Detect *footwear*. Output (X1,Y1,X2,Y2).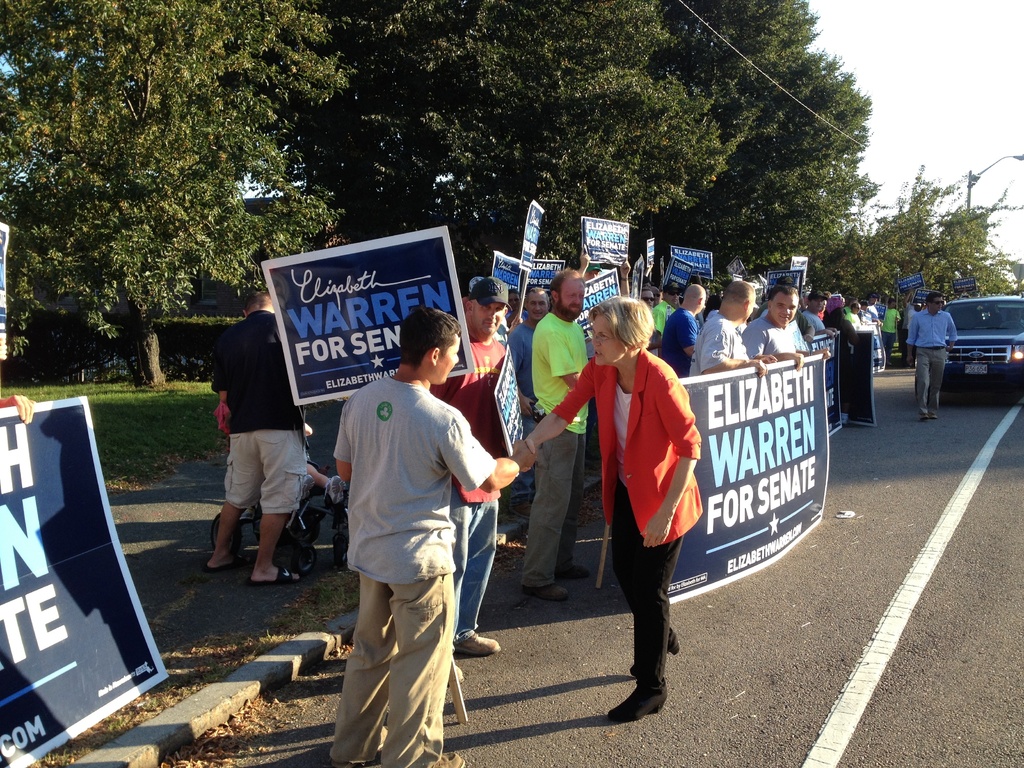
(253,569,300,589).
